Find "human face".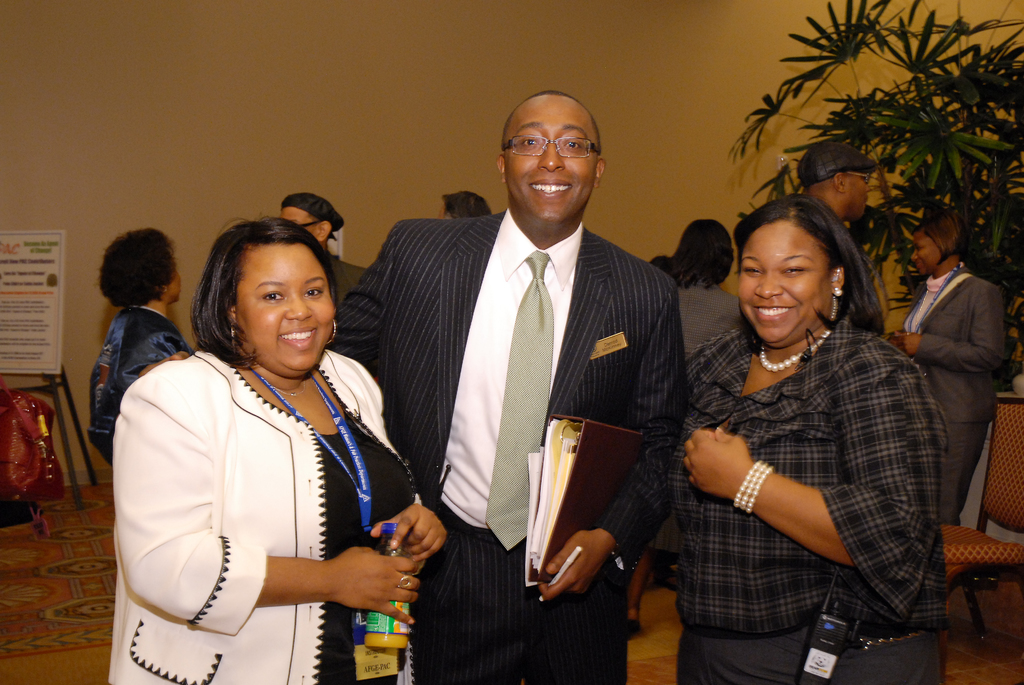
[x1=501, y1=94, x2=594, y2=221].
